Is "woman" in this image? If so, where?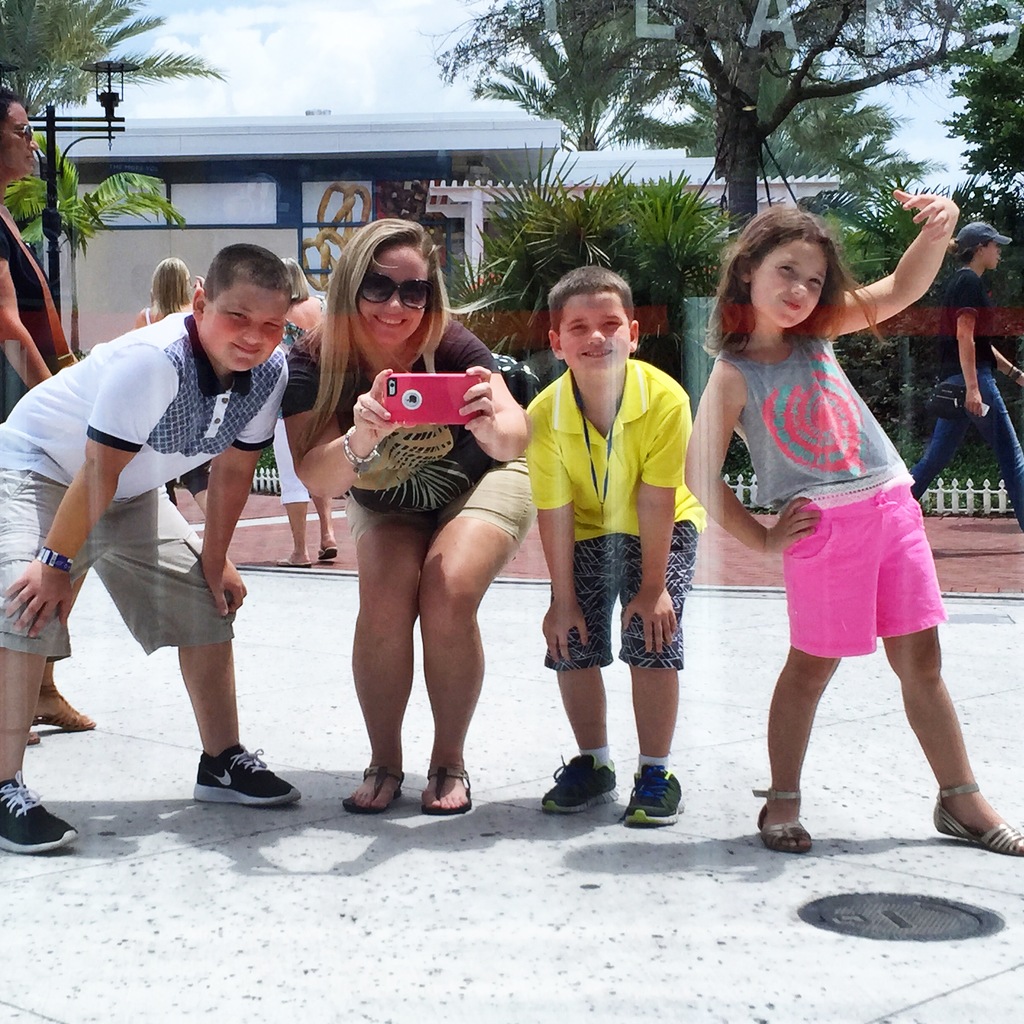
Yes, at (271, 252, 339, 568).
